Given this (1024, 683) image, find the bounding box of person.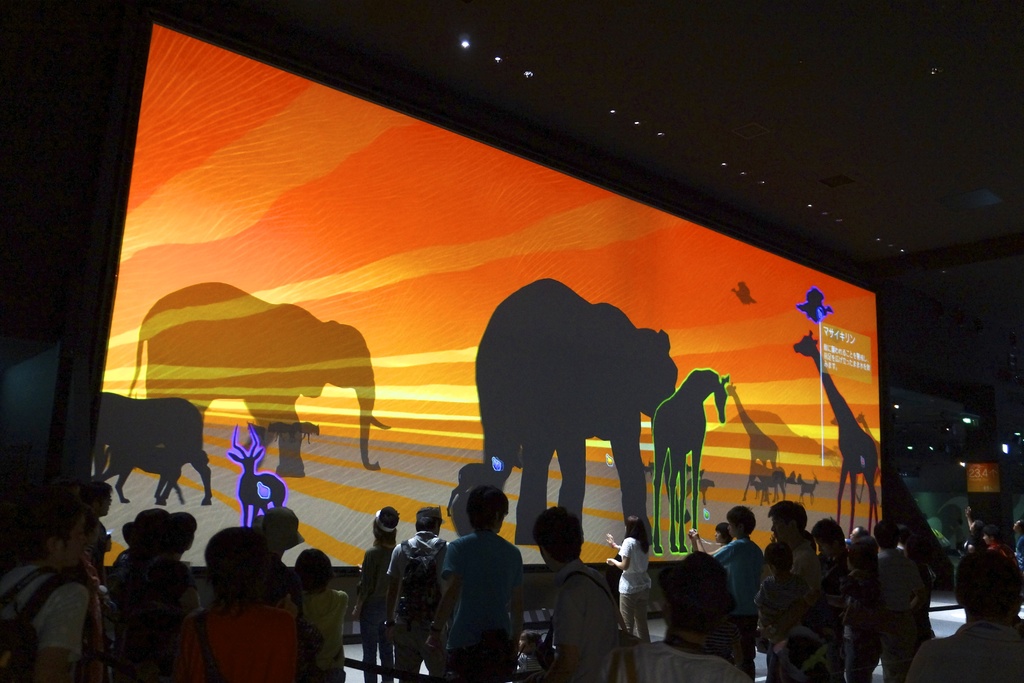
{"x1": 0, "y1": 493, "x2": 87, "y2": 682}.
